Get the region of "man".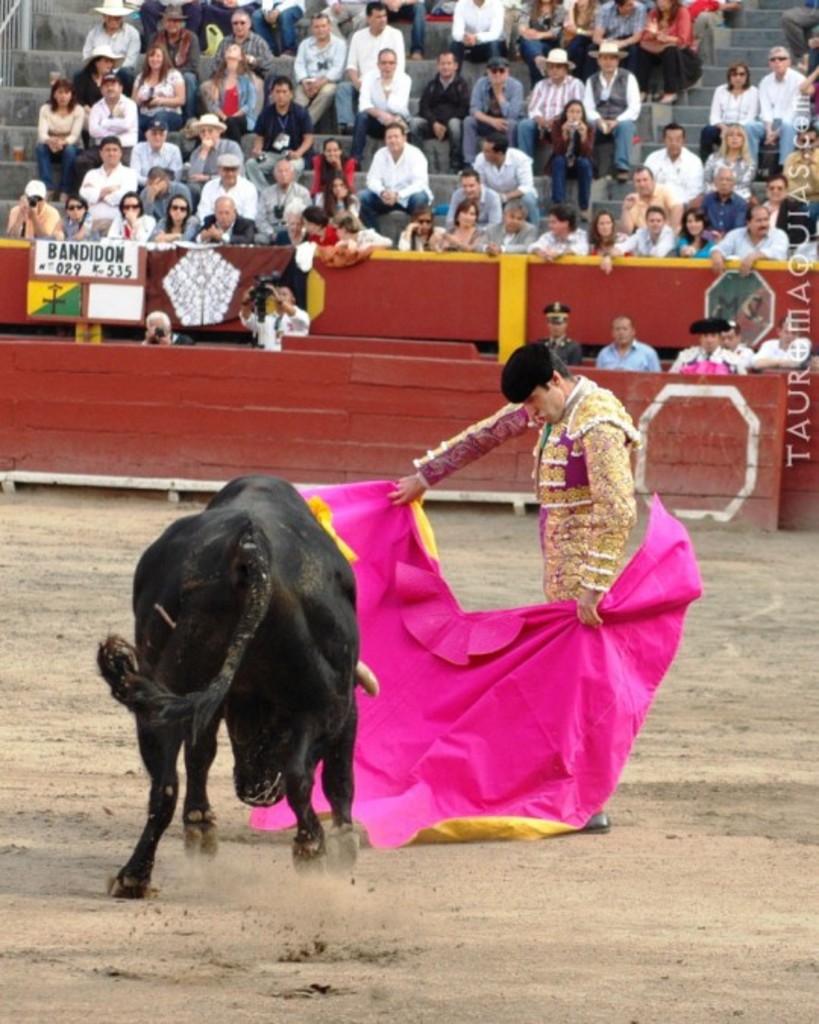
crop(596, 314, 661, 375).
